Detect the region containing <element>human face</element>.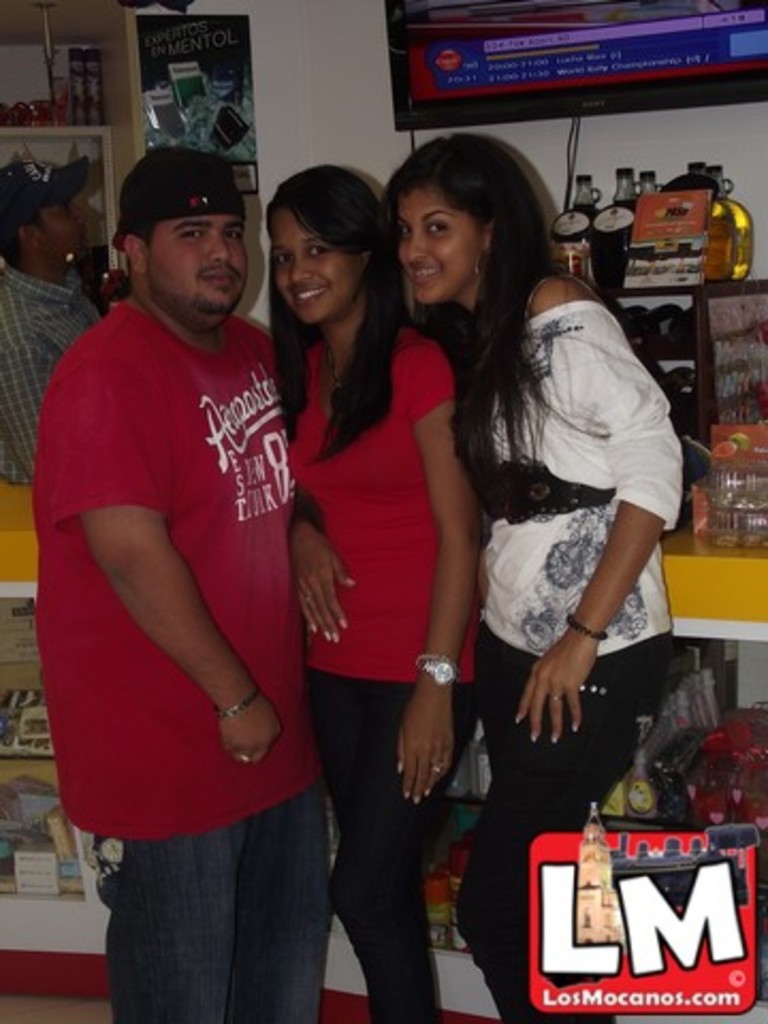
{"left": 36, "top": 190, "right": 87, "bottom": 260}.
